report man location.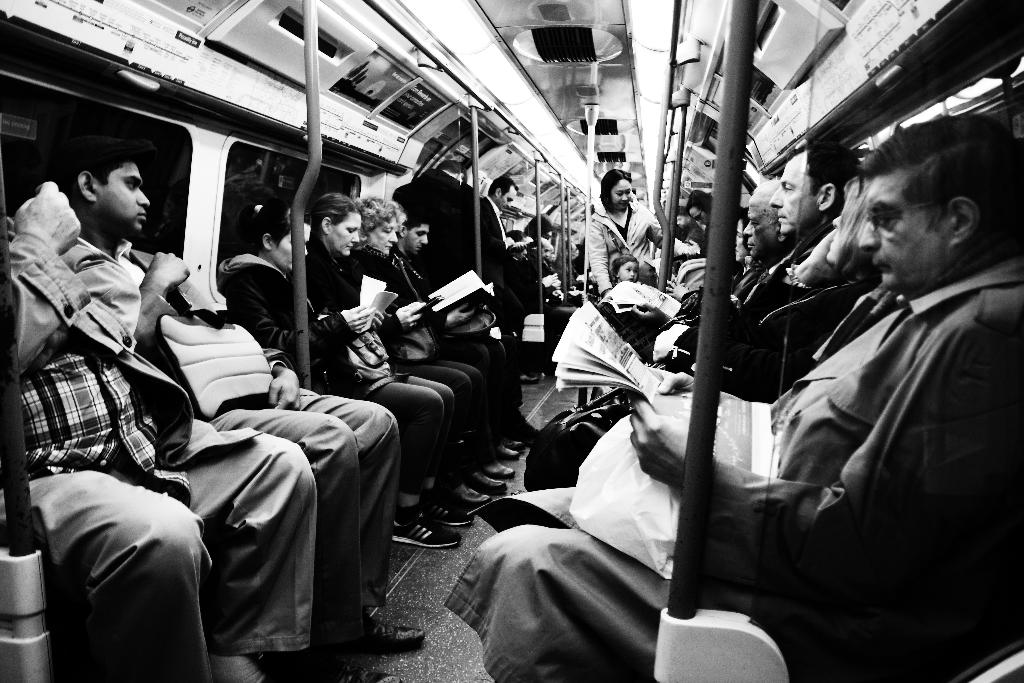
Report: left=524, top=142, right=861, bottom=486.
